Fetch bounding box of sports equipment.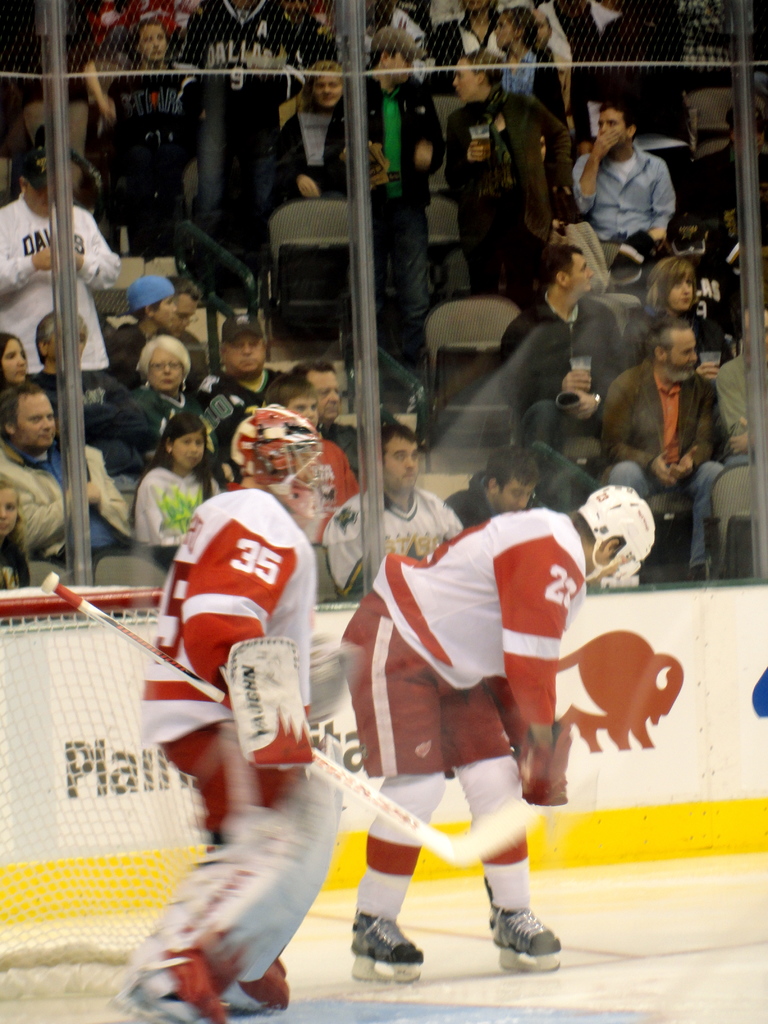
Bbox: {"x1": 222, "y1": 636, "x2": 314, "y2": 774}.
